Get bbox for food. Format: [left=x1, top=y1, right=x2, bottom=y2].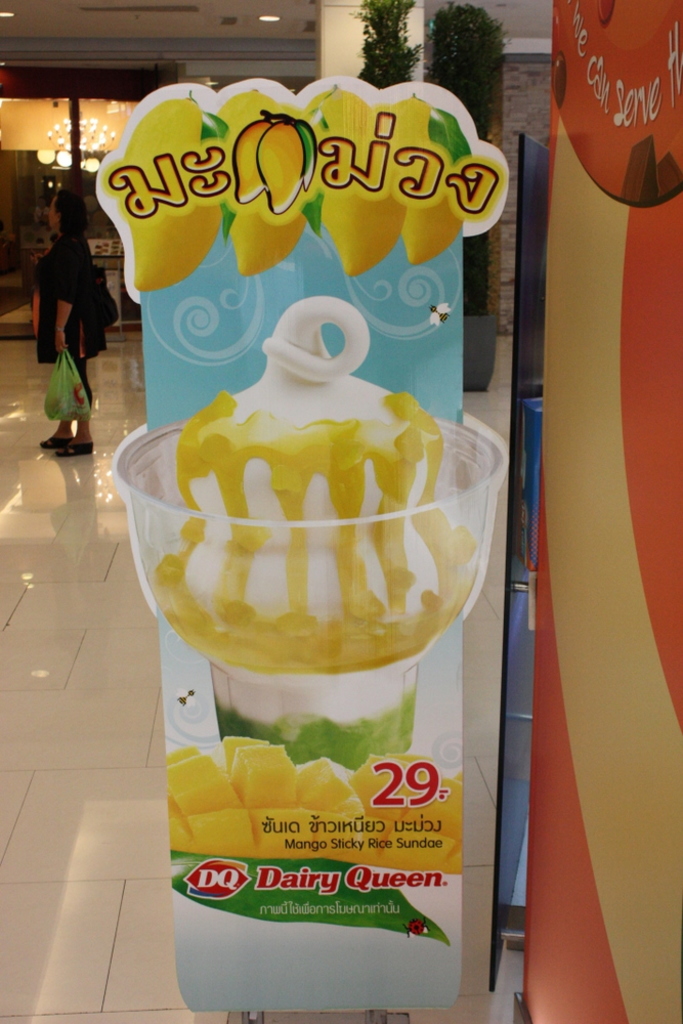
[left=151, top=330, right=479, bottom=632].
